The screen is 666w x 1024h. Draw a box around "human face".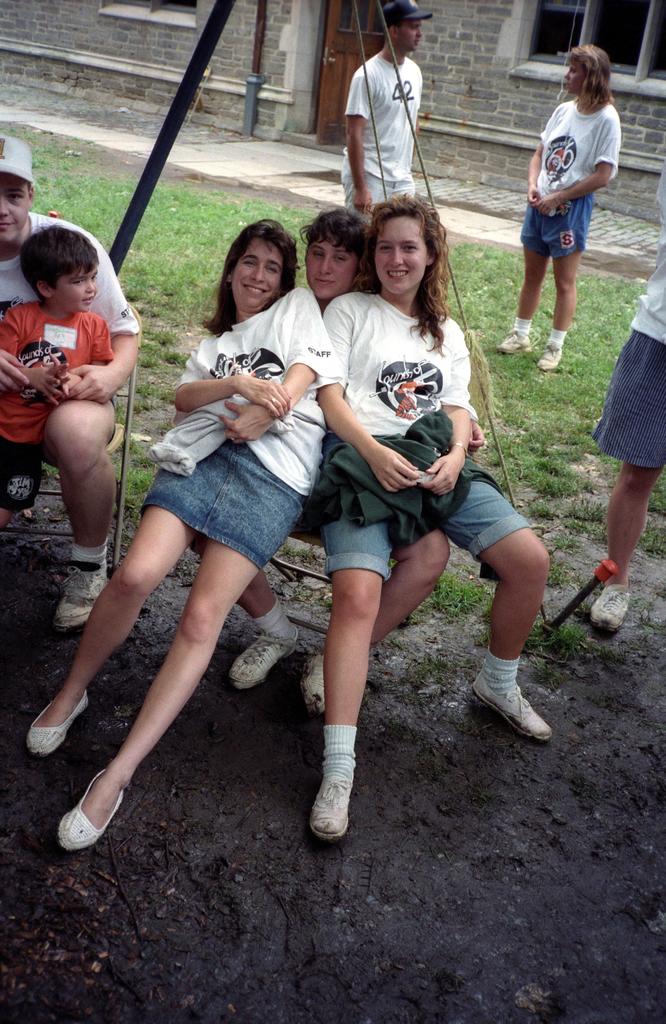
304 236 356 300.
